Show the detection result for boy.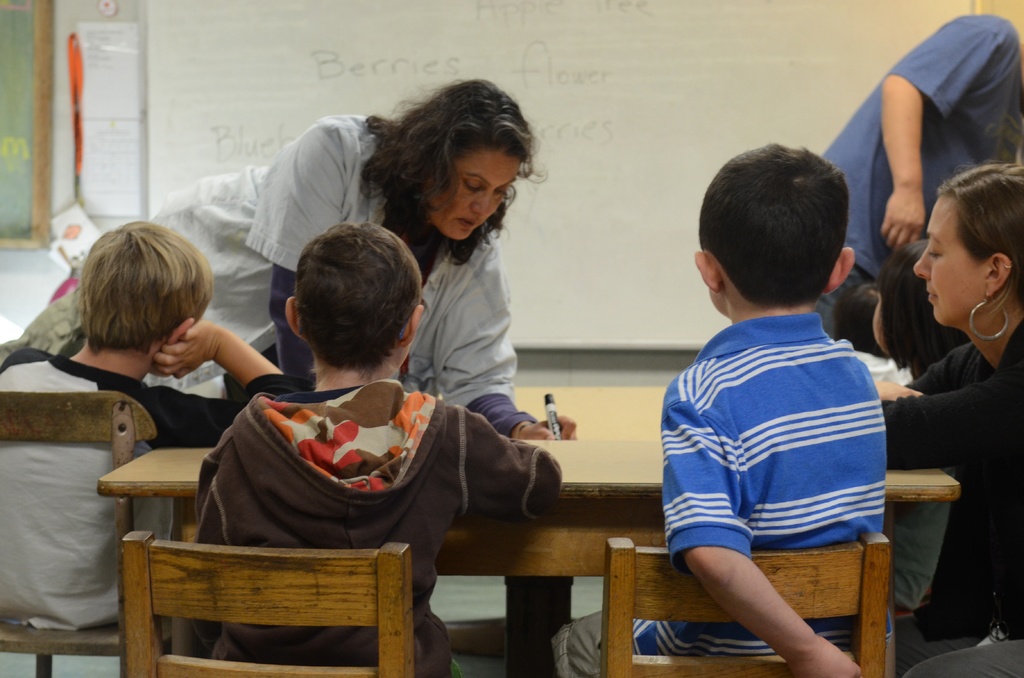
detection(548, 141, 890, 677).
